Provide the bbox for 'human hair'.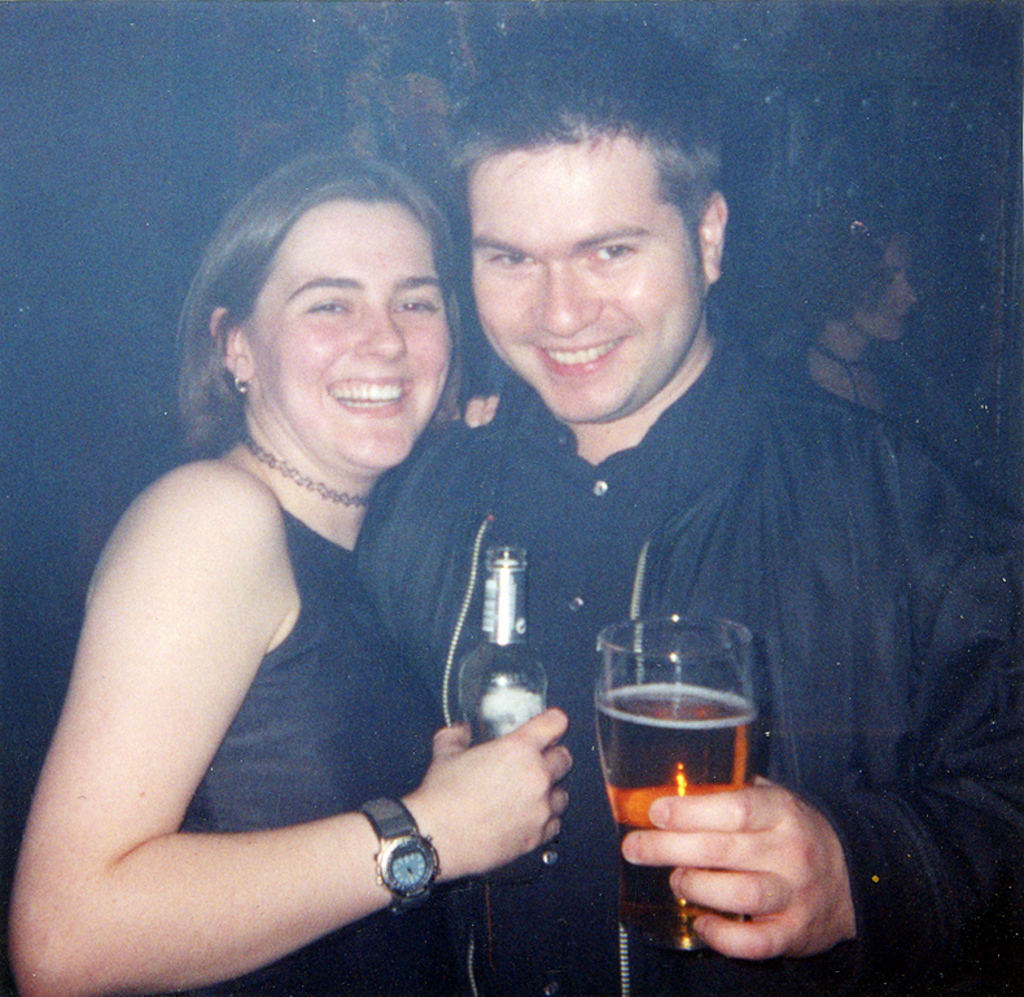
left=775, top=204, right=896, bottom=327.
